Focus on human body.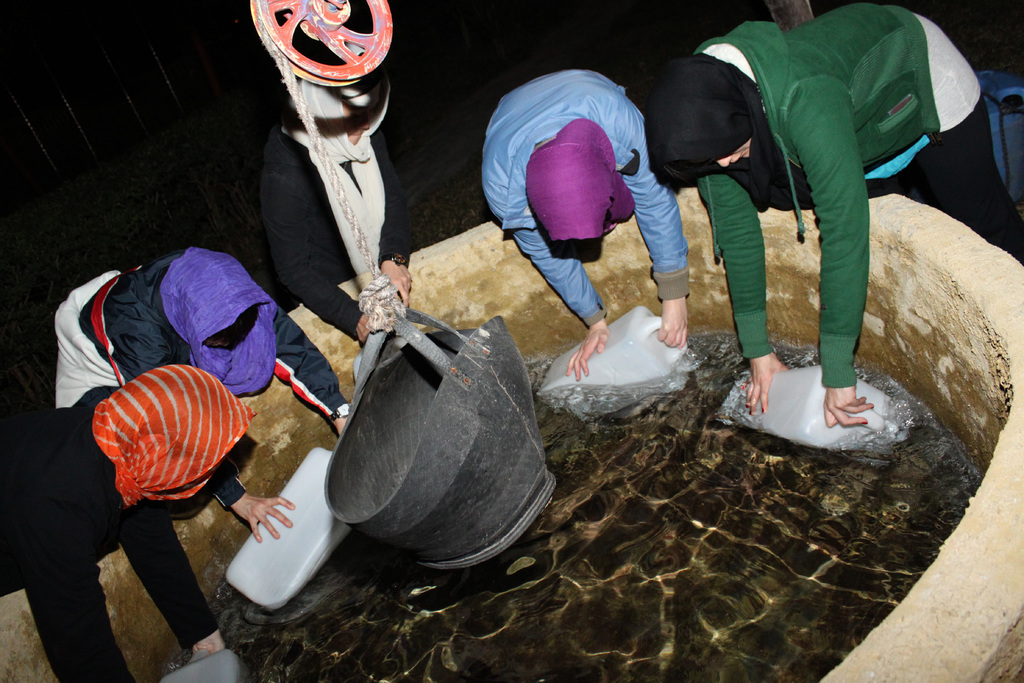
Focused at (x1=0, y1=262, x2=351, y2=543).
